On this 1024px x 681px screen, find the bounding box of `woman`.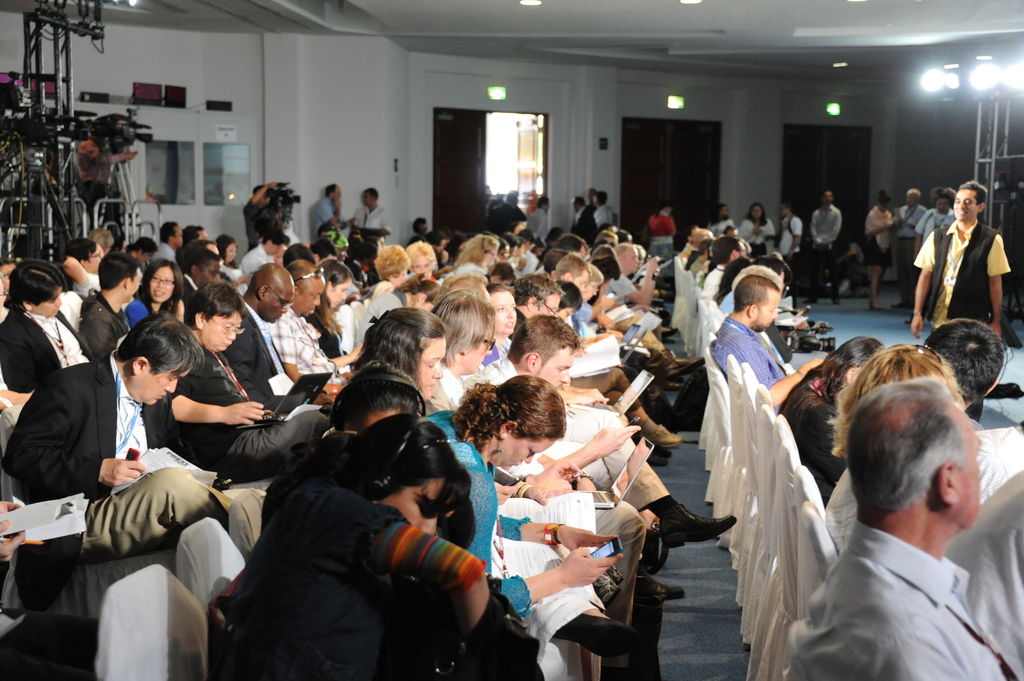
Bounding box: 477/281/610/399.
